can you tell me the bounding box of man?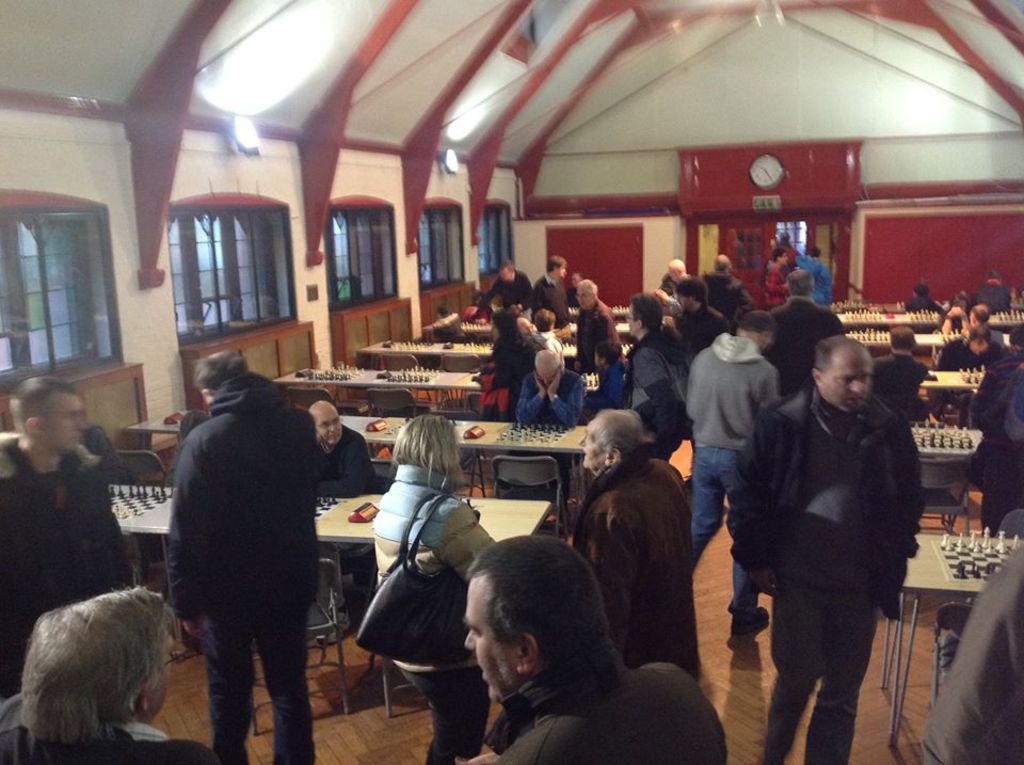
[700,251,752,324].
